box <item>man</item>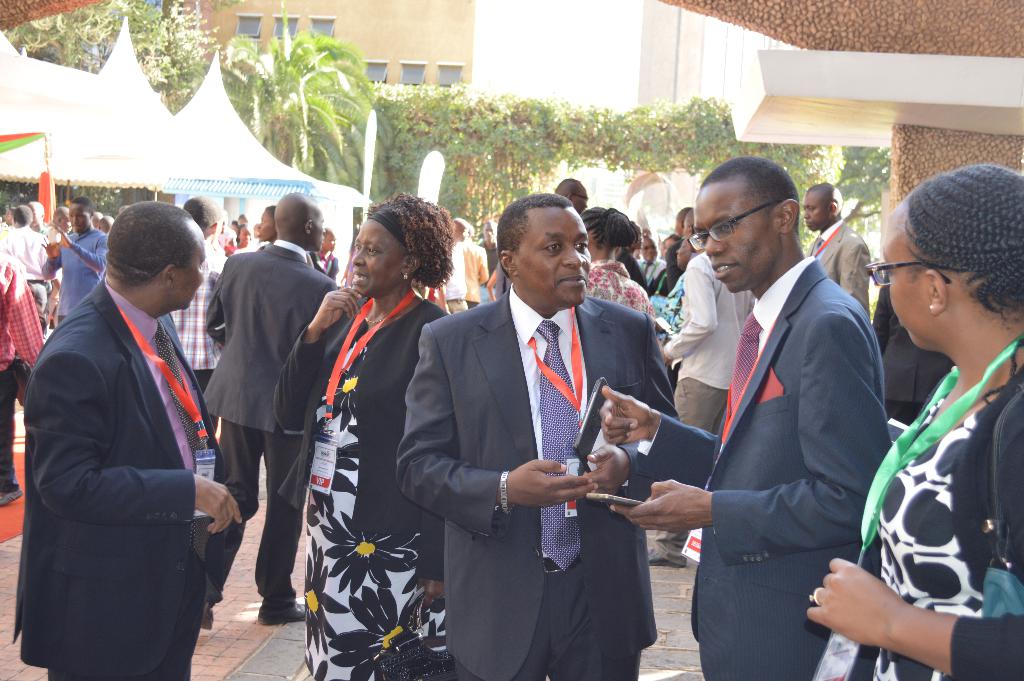
Rect(553, 176, 588, 212)
